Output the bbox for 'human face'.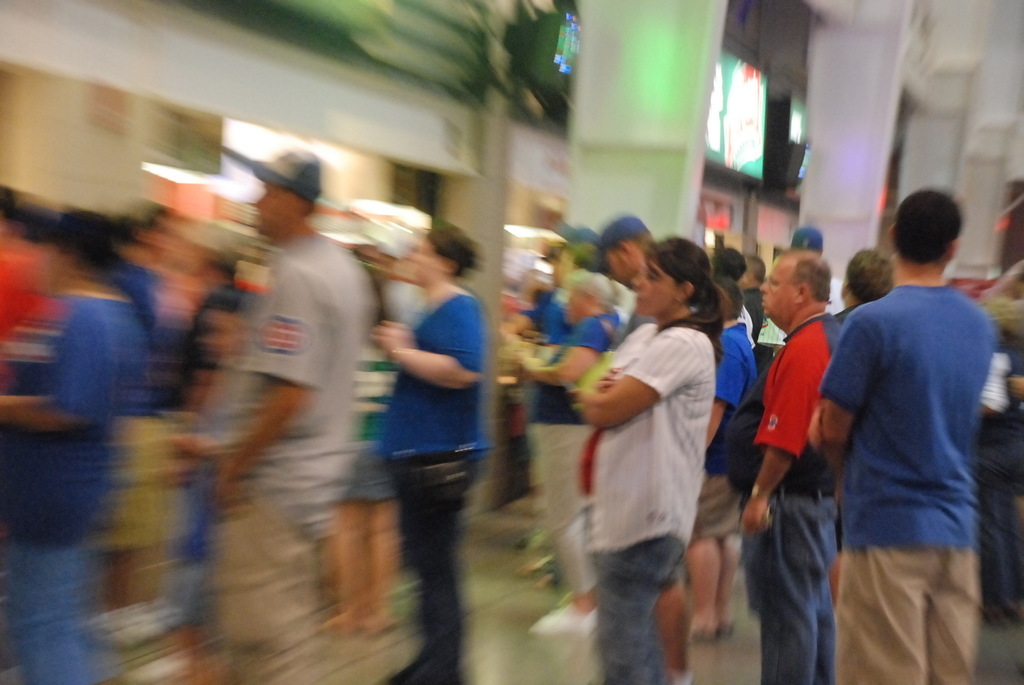
l=401, t=232, r=440, b=280.
